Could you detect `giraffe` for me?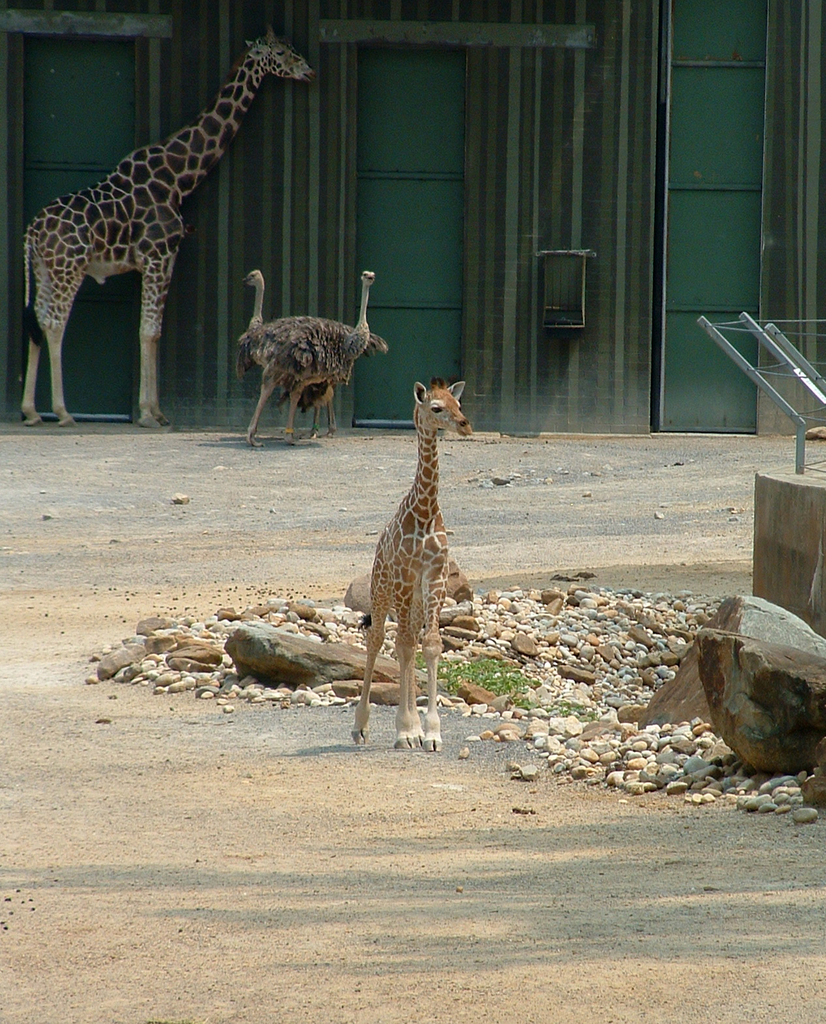
Detection result: 11 38 310 432.
